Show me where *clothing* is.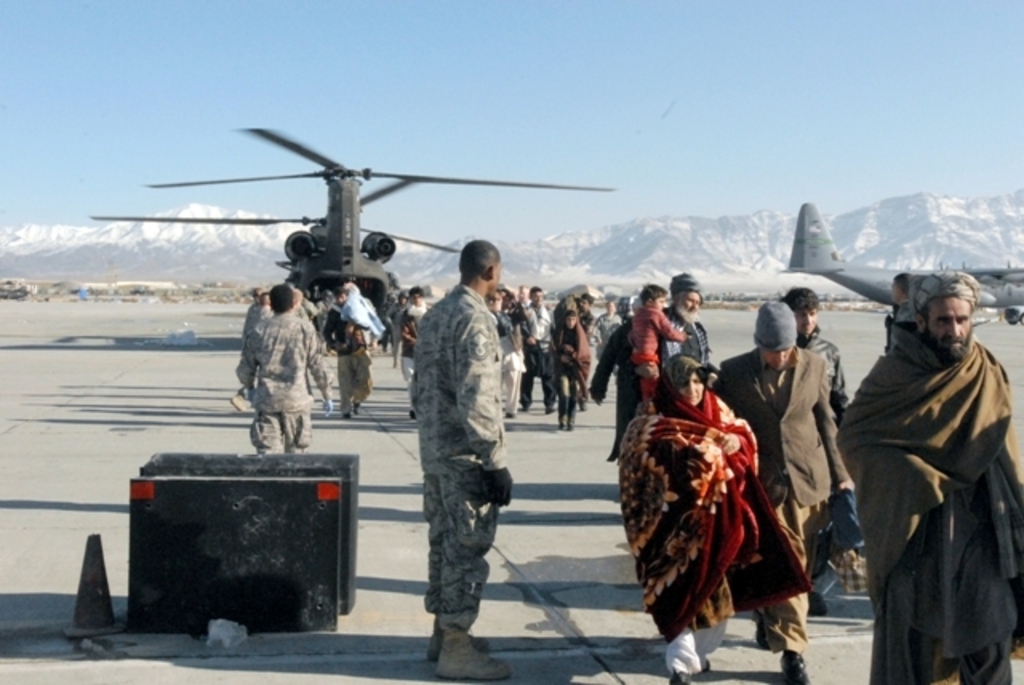
*clothing* is at (x1=712, y1=339, x2=851, y2=656).
